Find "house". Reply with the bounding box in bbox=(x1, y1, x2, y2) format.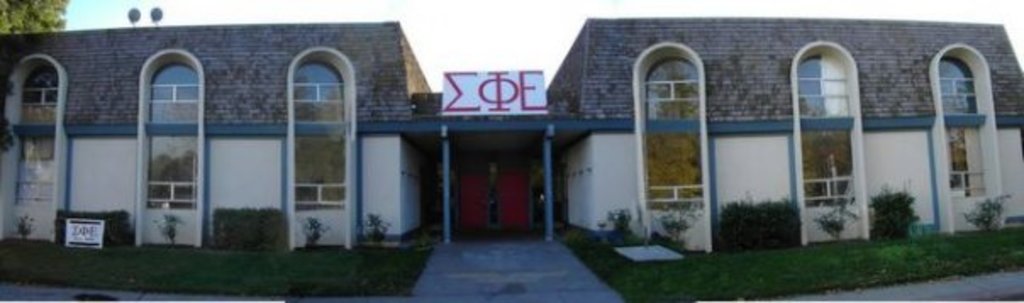
bbox=(0, 20, 436, 249).
